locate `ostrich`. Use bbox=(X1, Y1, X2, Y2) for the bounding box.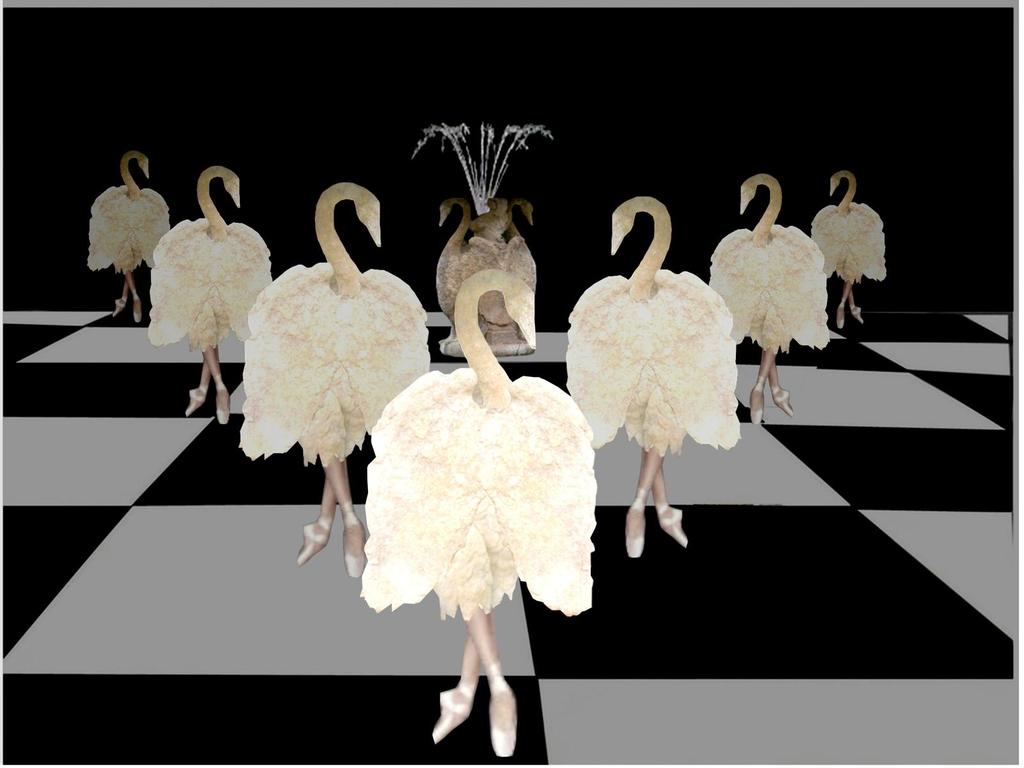
bbox=(566, 196, 737, 564).
